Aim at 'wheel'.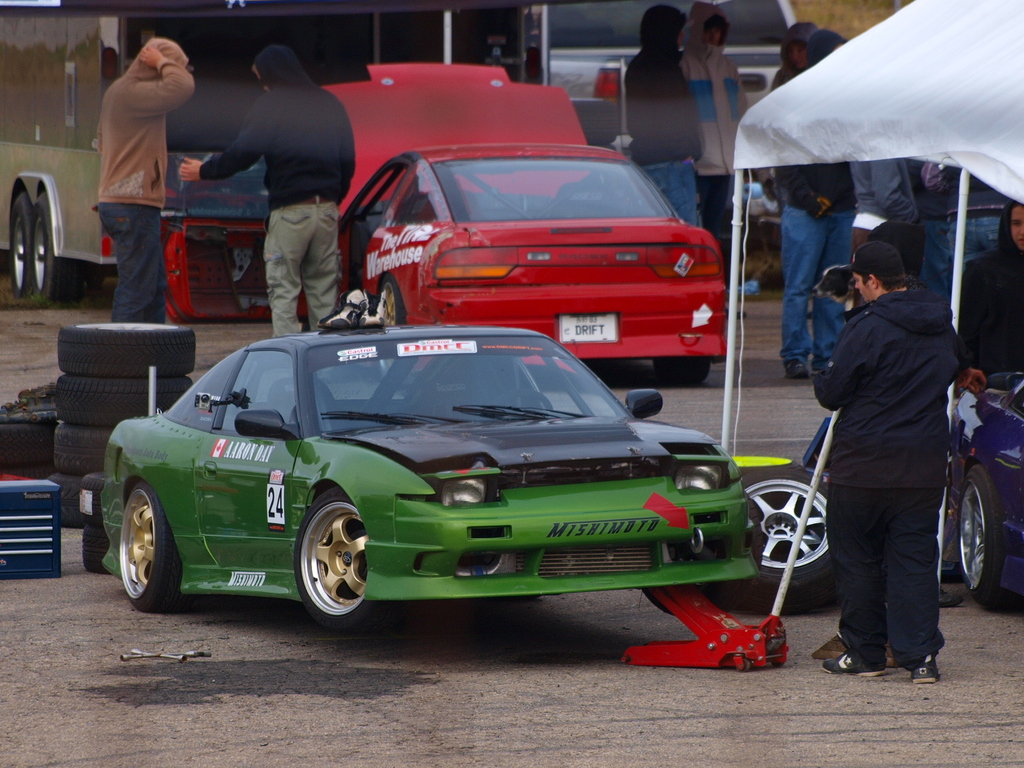
Aimed at box=[121, 481, 196, 615].
